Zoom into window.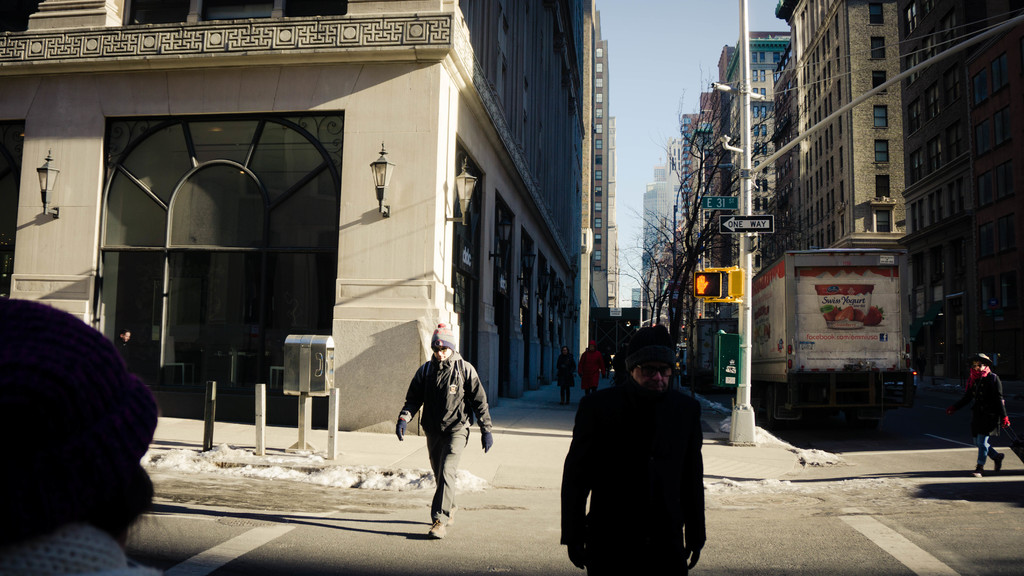
Zoom target: crop(871, 170, 890, 210).
